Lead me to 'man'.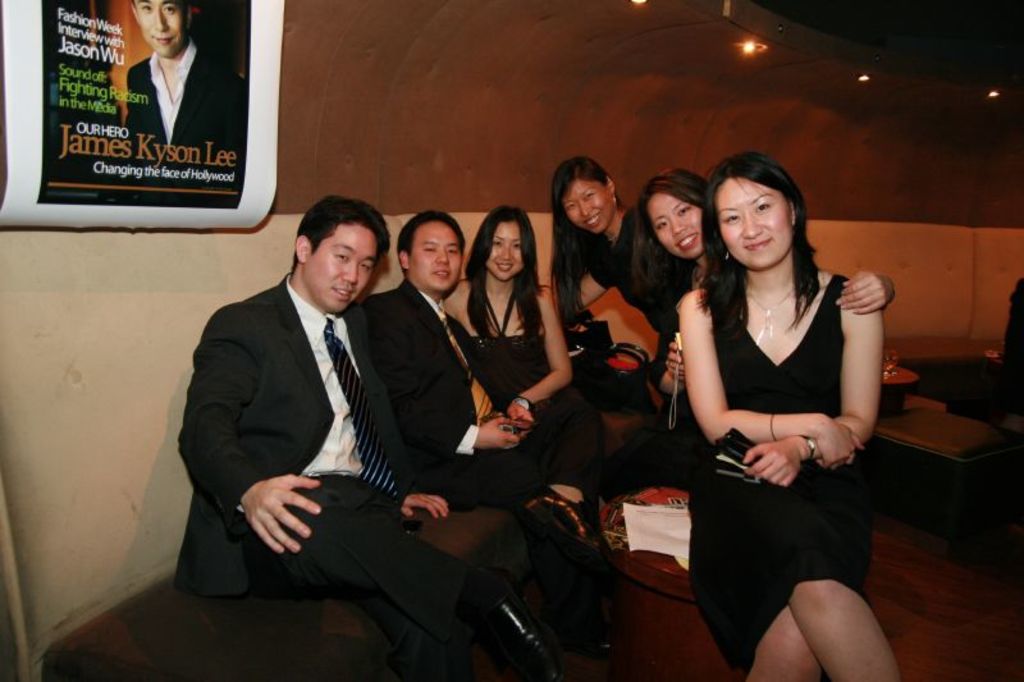
Lead to (362, 210, 625, 660).
